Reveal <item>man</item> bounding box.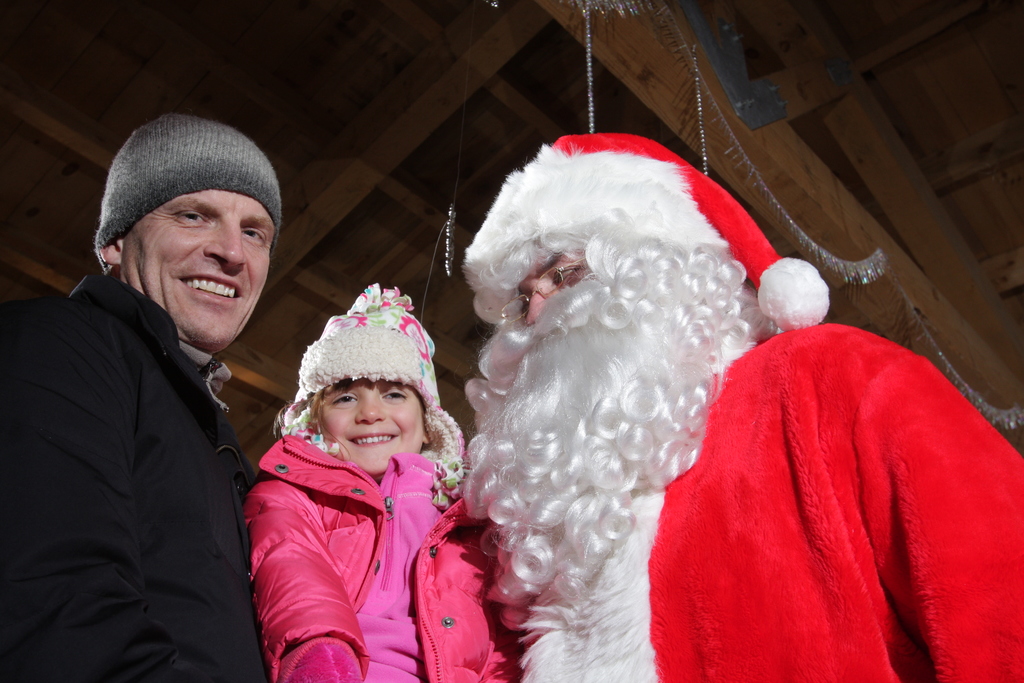
Revealed: {"x1": 442, "y1": 131, "x2": 1021, "y2": 682}.
